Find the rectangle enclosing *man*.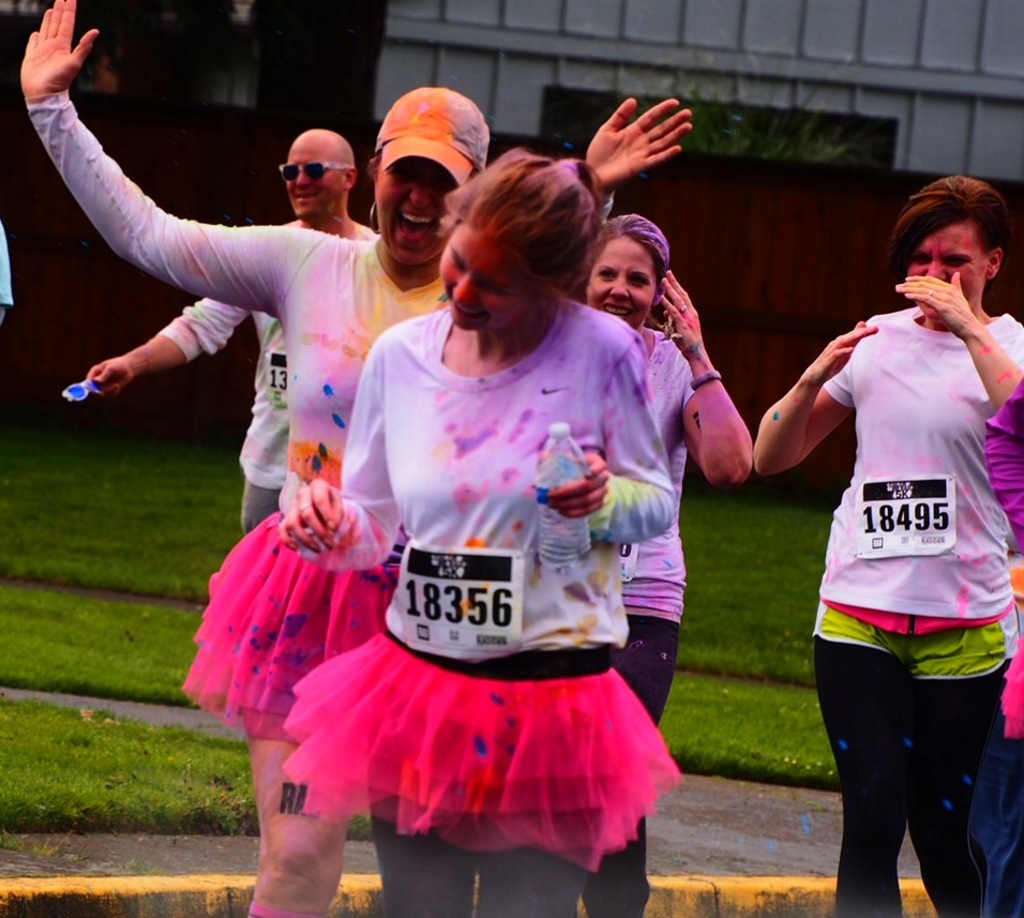
box=[79, 130, 377, 536].
